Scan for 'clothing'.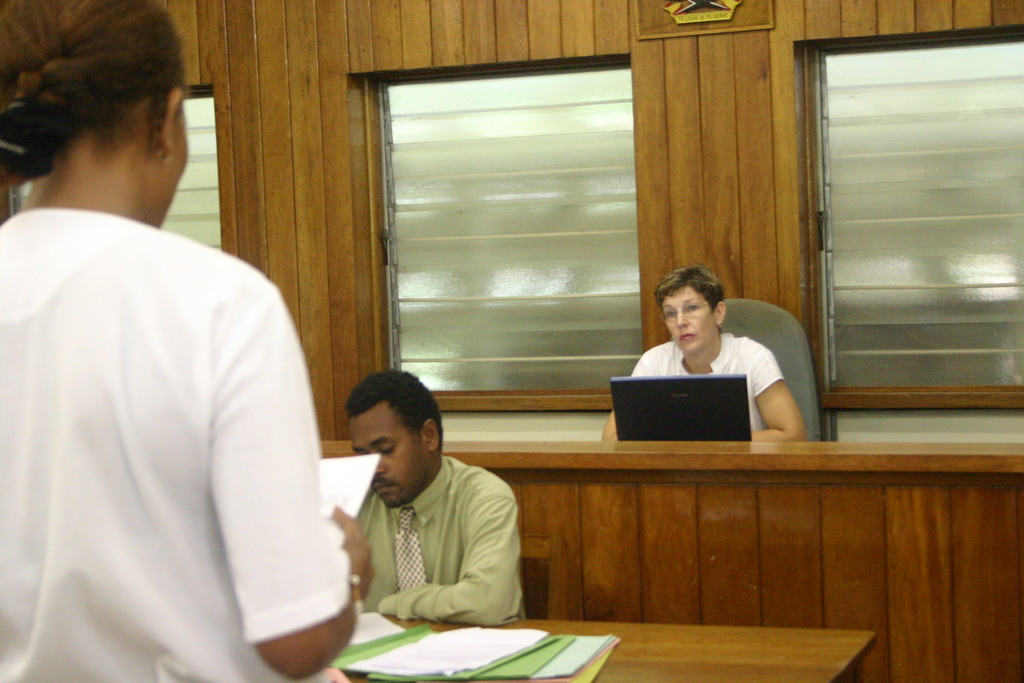
Scan result: bbox=[25, 140, 352, 682].
